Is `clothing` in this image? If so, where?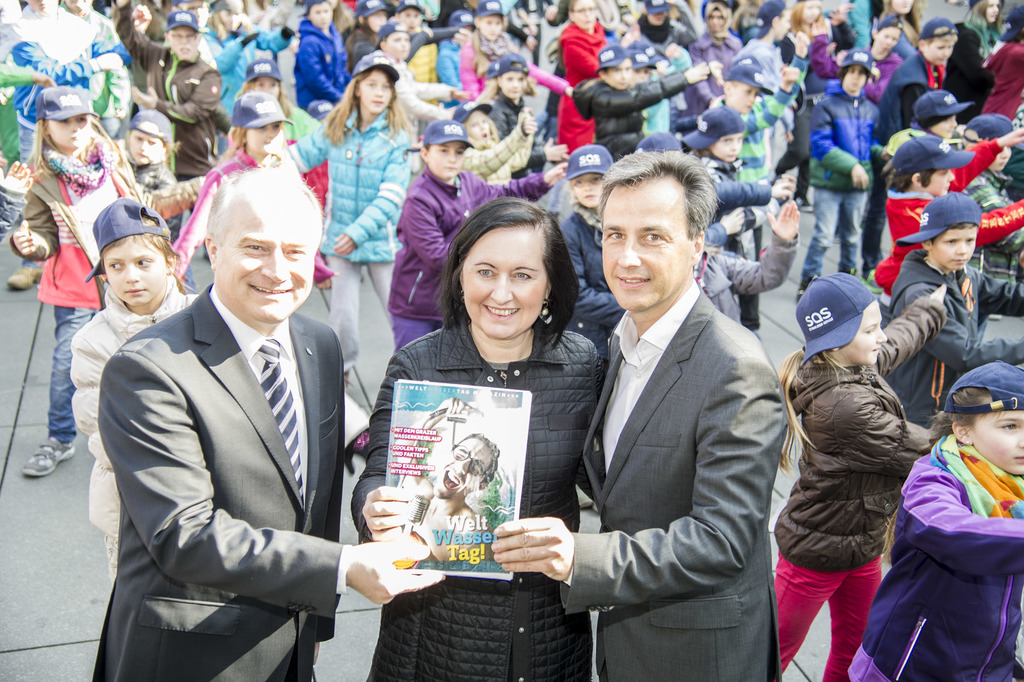
Yes, at 492,94,536,178.
